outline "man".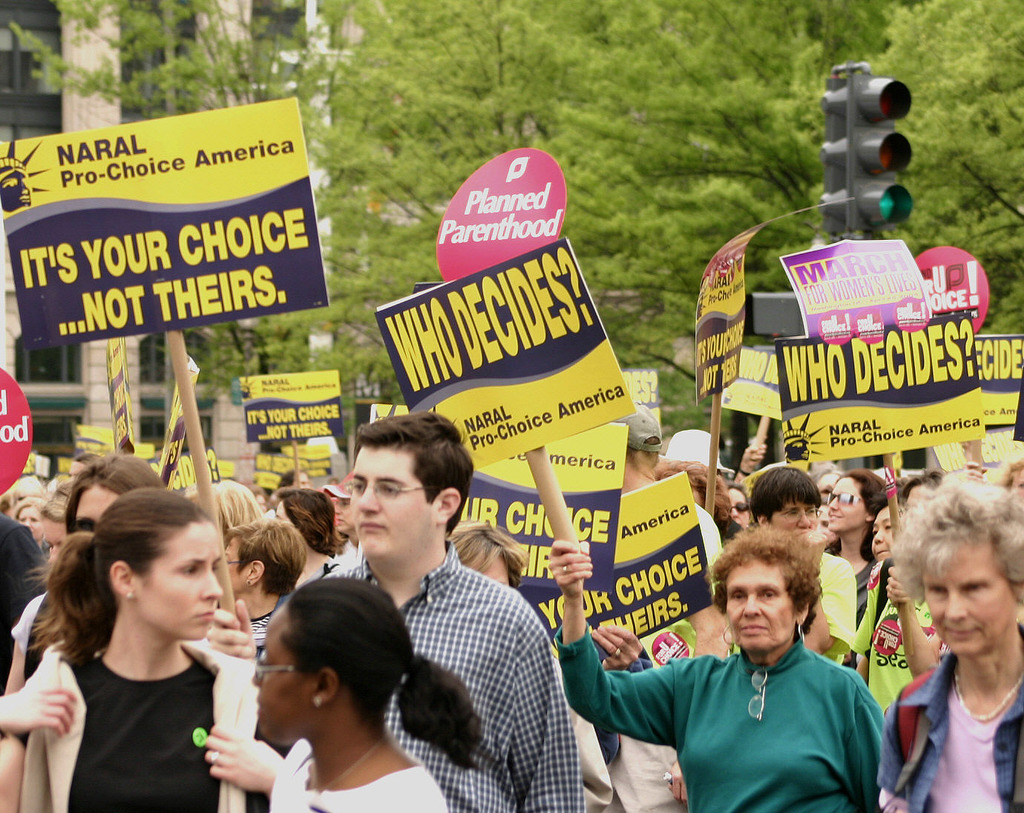
Outline: bbox=[312, 425, 569, 793].
